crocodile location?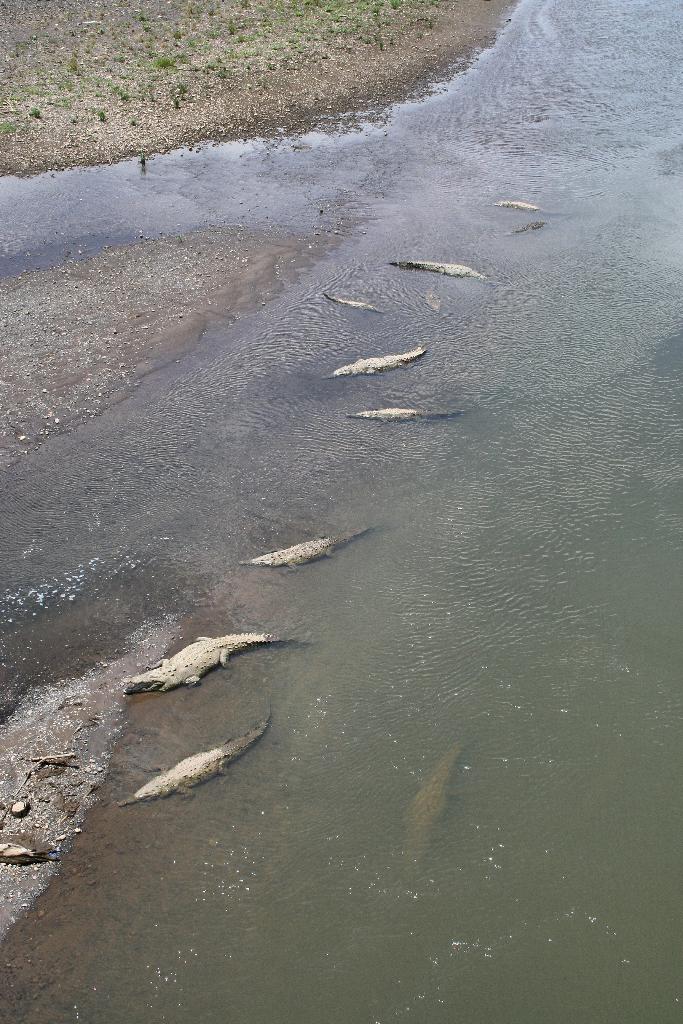
119,707,269,807
